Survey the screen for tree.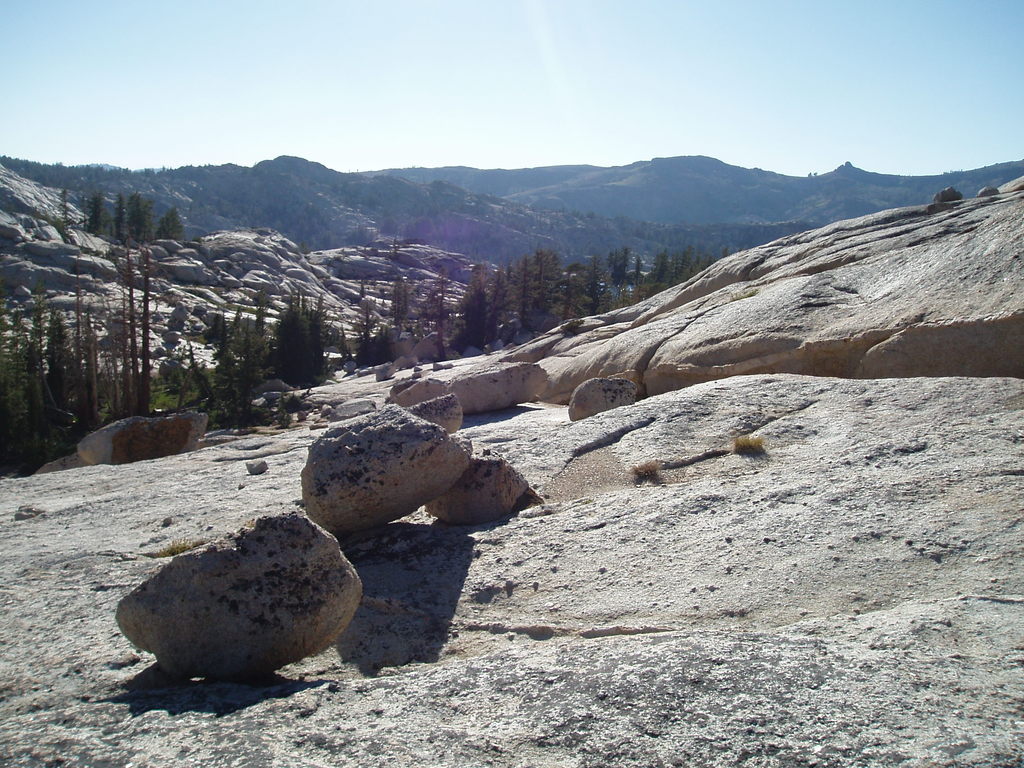
Survey found: (left=83, top=193, right=109, bottom=239).
